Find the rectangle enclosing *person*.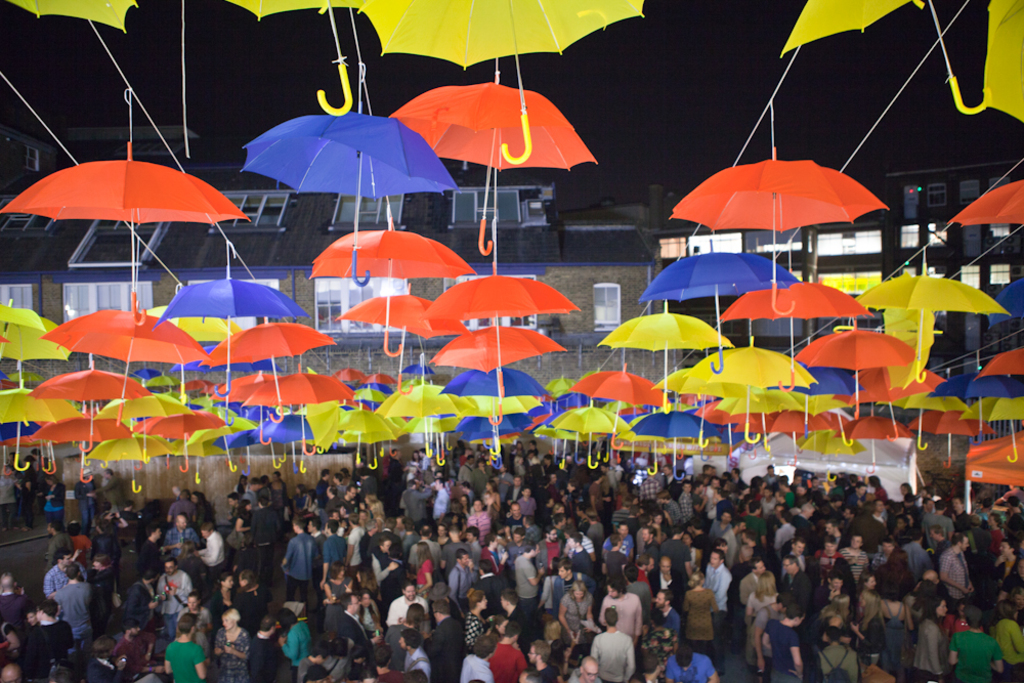
l=855, t=568, r=880, b=627.
